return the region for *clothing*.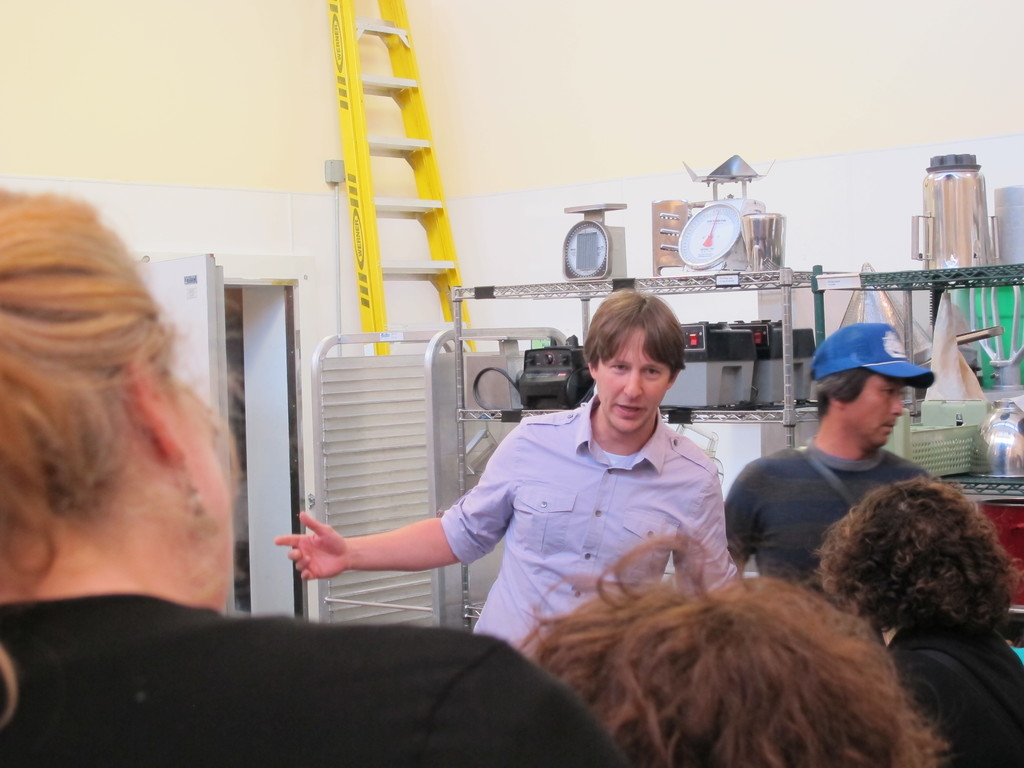
x1=385, y1=333, x2=758, y2=676.
